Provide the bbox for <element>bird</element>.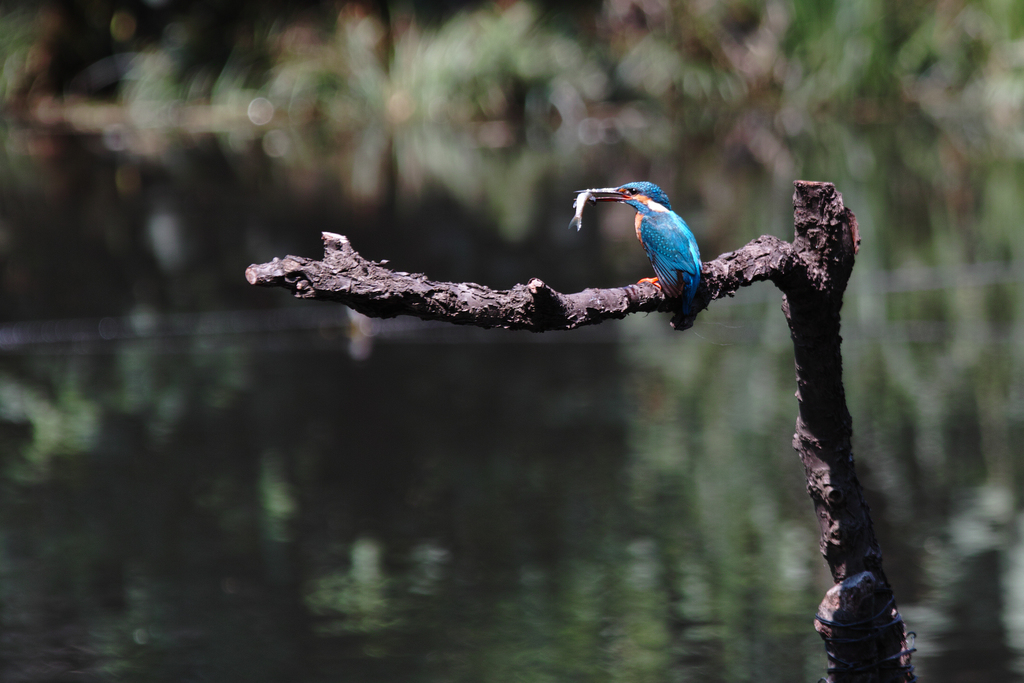
{"x1": 573, "y1": 172, "x2": 723, "y2": 315}.
